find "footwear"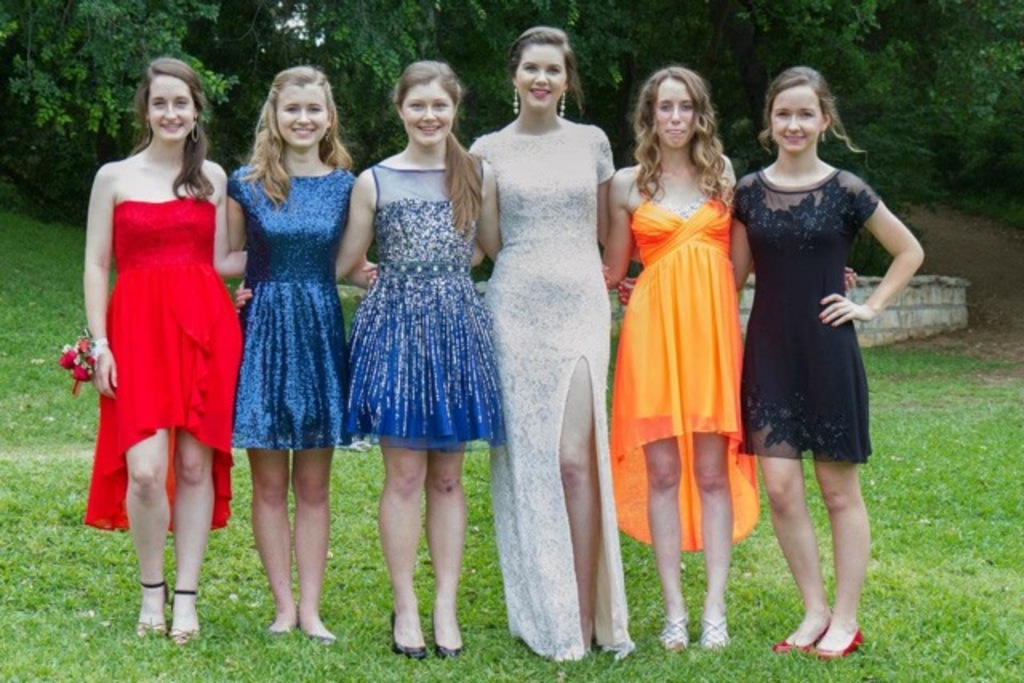
(650, 616, 686, 656)
